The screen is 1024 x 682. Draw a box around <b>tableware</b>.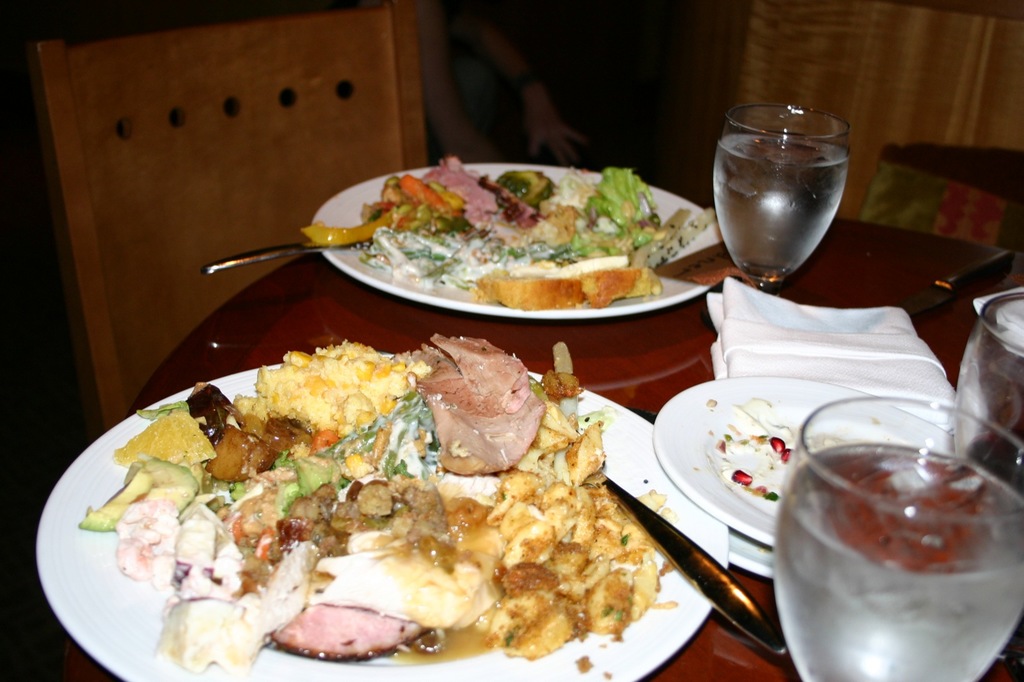
region(954, 297, 1023, 502).
